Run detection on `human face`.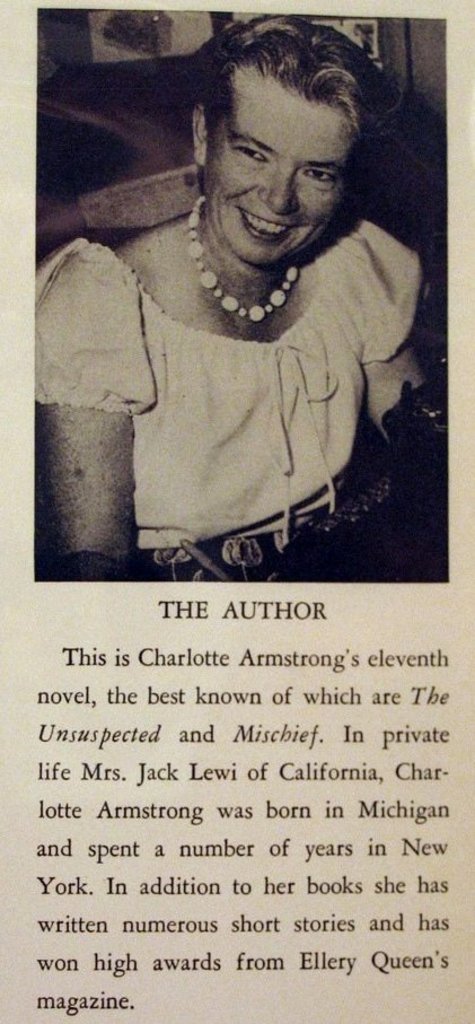
Result: bbox=(212, 84, 349, 272).
